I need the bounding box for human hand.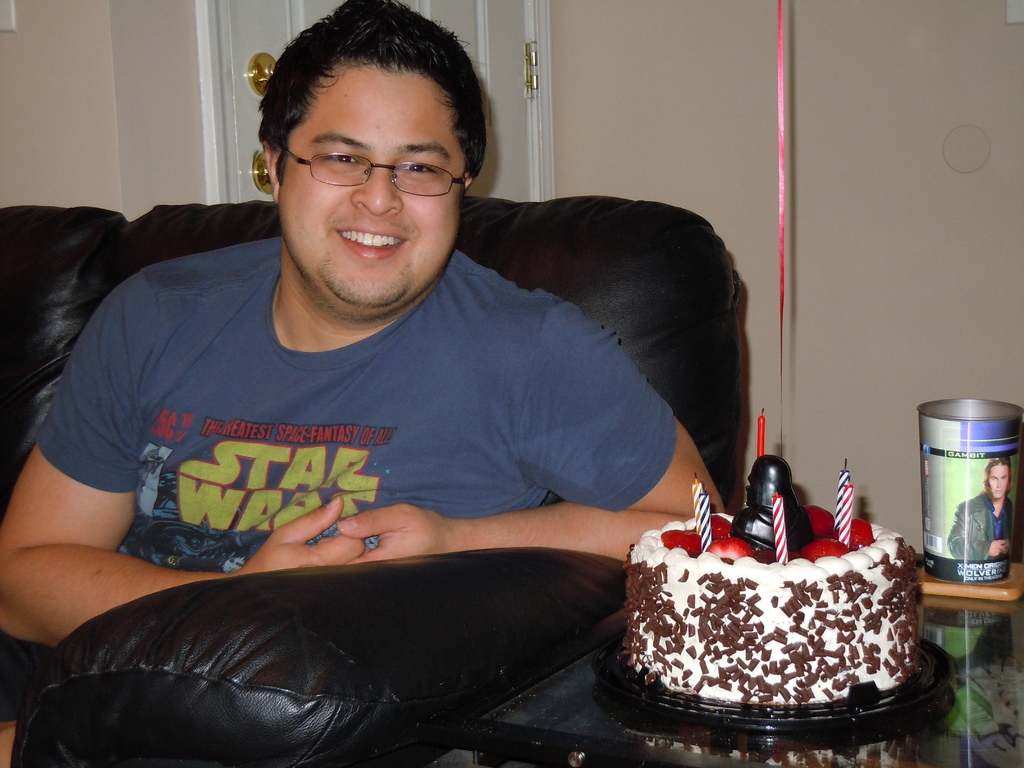
Here it is: {"left": 326, "top": 495, "right": 453, "bottom": 564}.
